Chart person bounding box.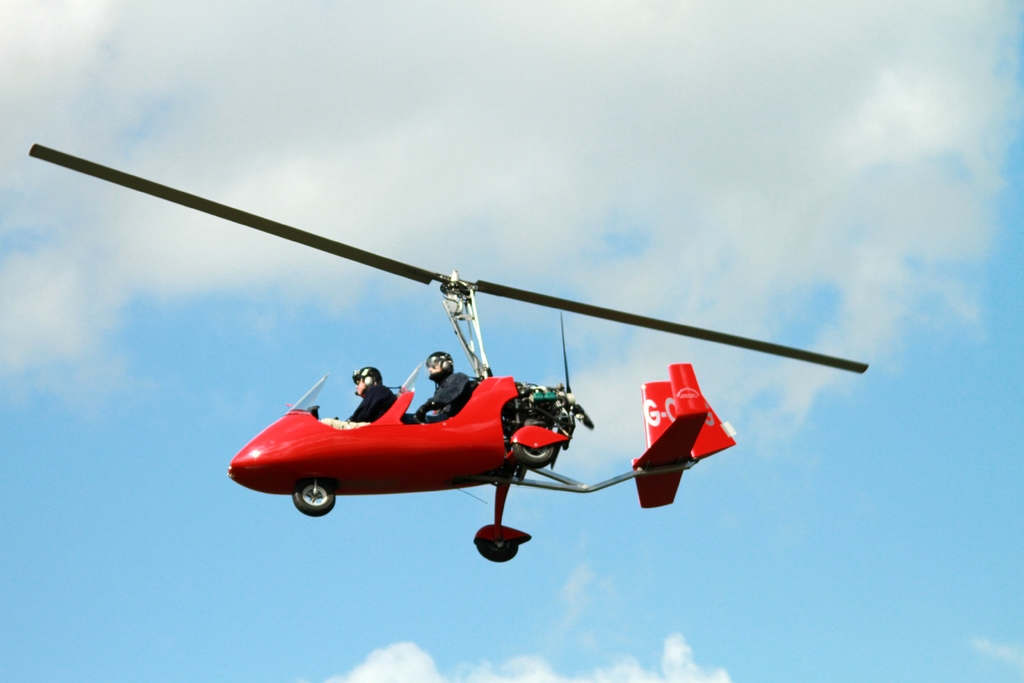
Charted: [x1=347, y1=358, x2=395, y2=418].
